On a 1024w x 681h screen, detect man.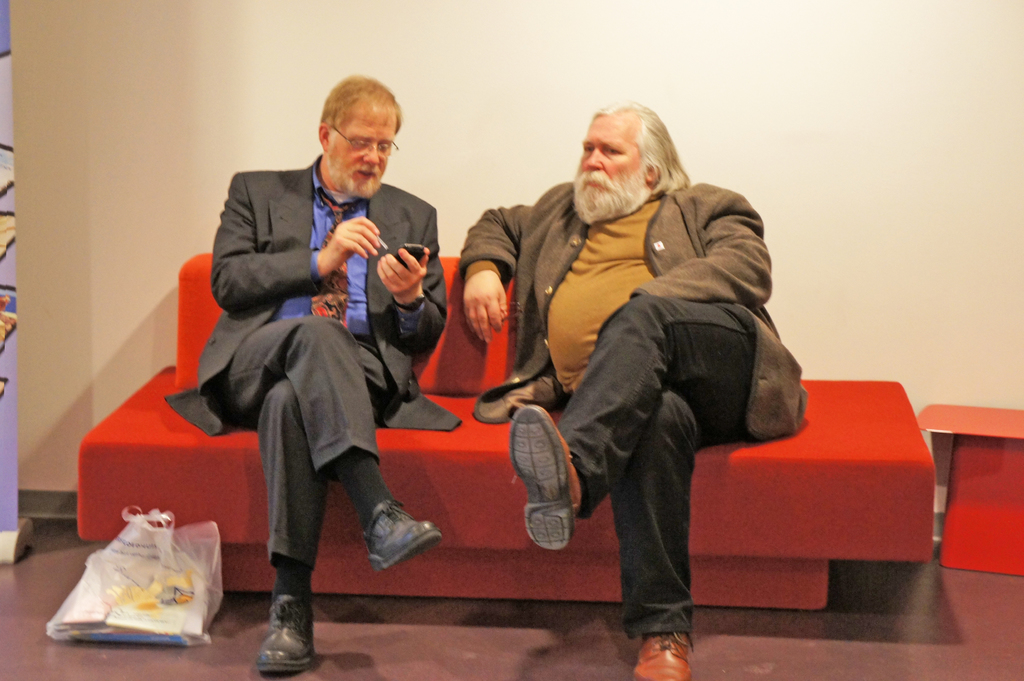
455:93:807:680.
